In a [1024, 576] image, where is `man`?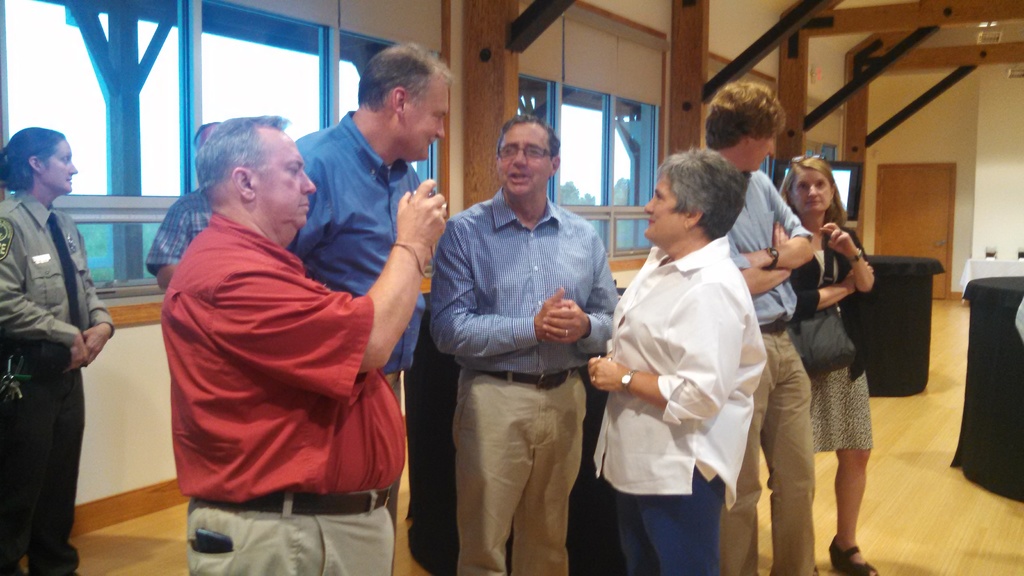
box(141, 123, 227, 296).
